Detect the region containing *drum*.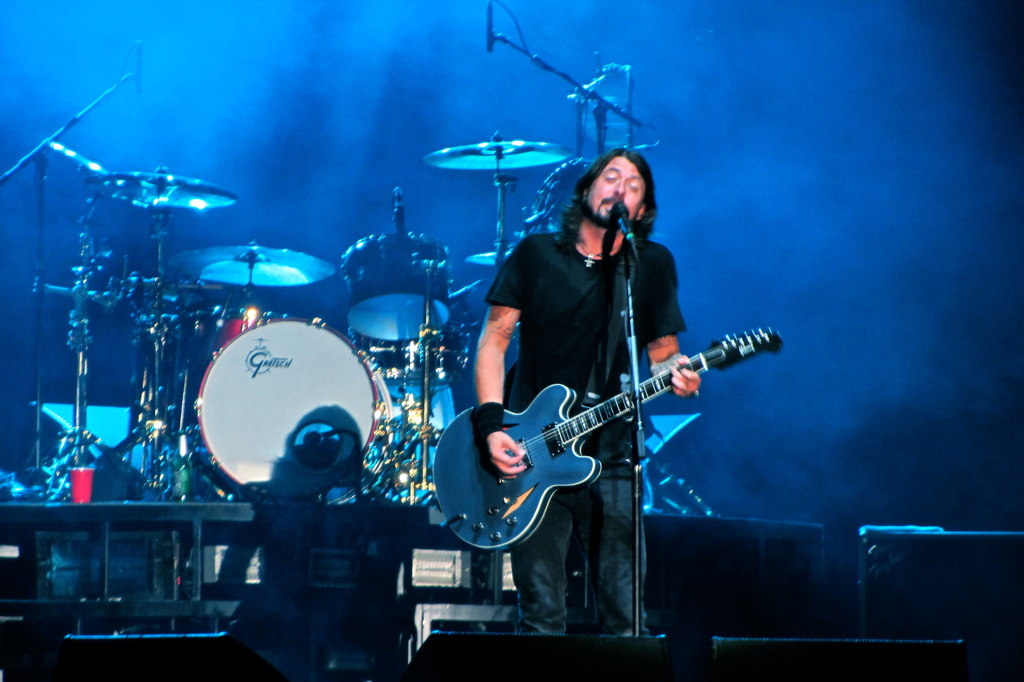
340/234/447/343.
